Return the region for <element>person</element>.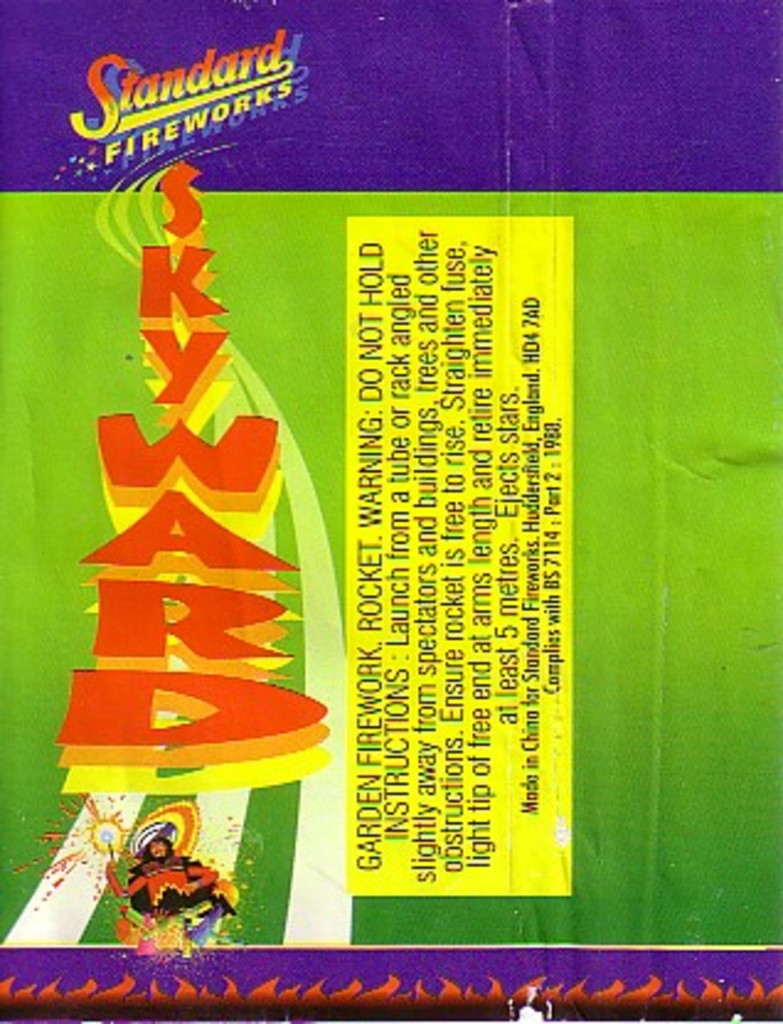
{"left": 121, "top": 812, "right": 236, "bottom": 935}.
